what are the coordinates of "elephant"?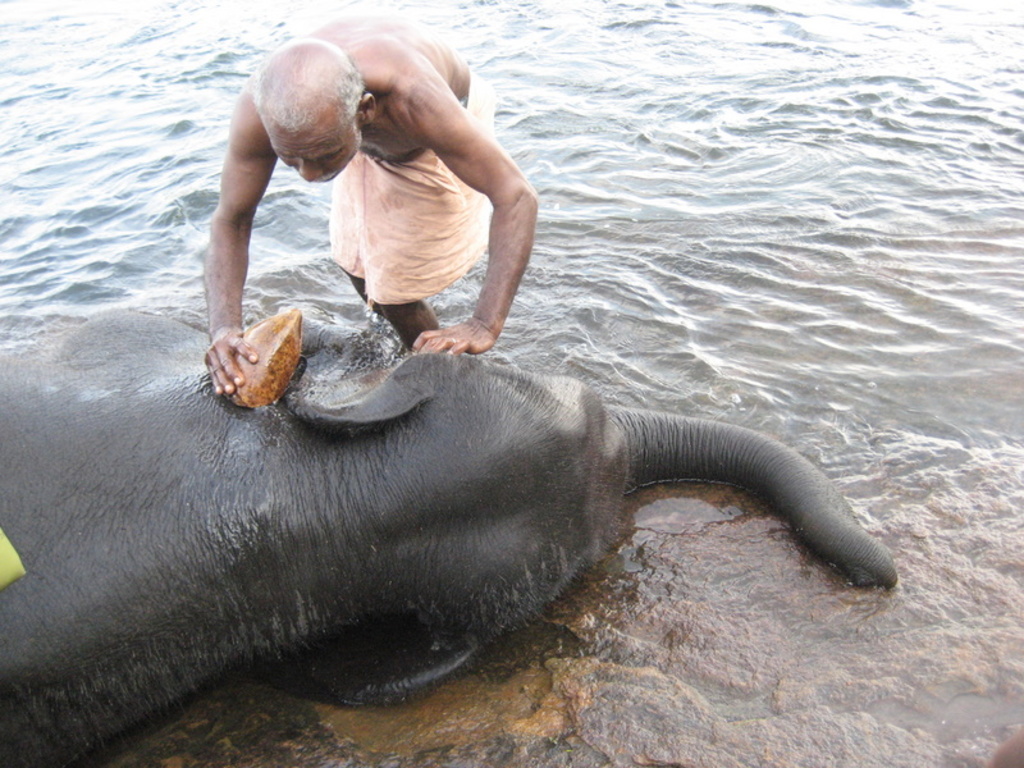
(left=0, top=224, right=883, bottom=767).
